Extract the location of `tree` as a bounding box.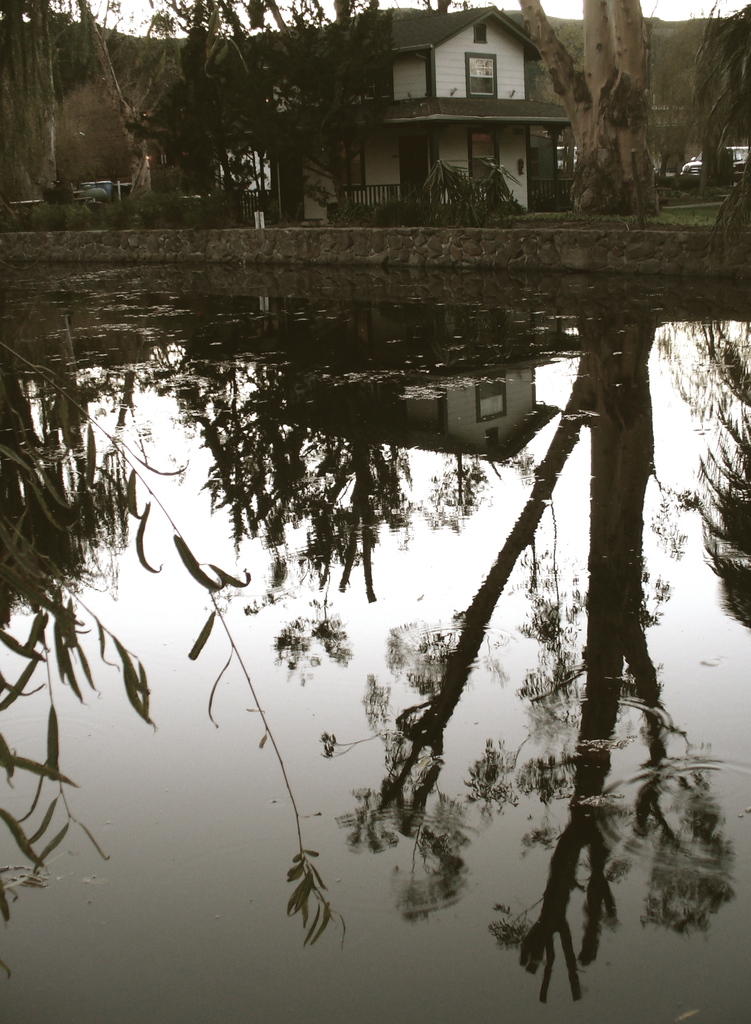
pyautogui.locateOnScreen(112, 0, 400, 228).
